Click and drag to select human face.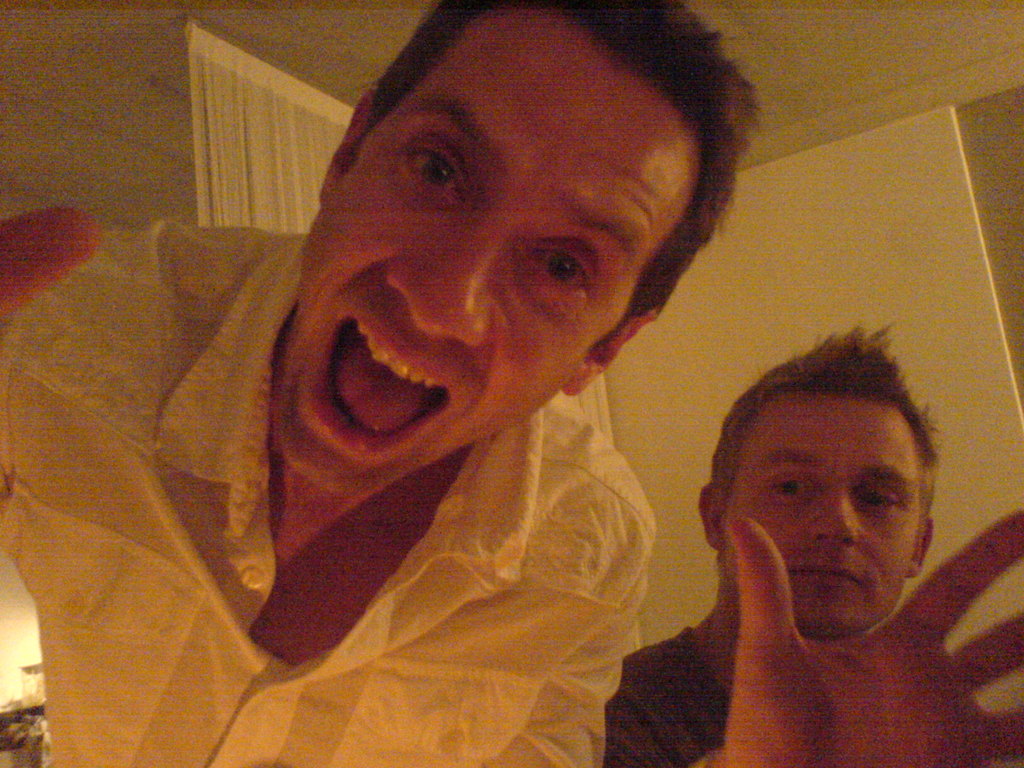
Selection: [275,10,694,495].
